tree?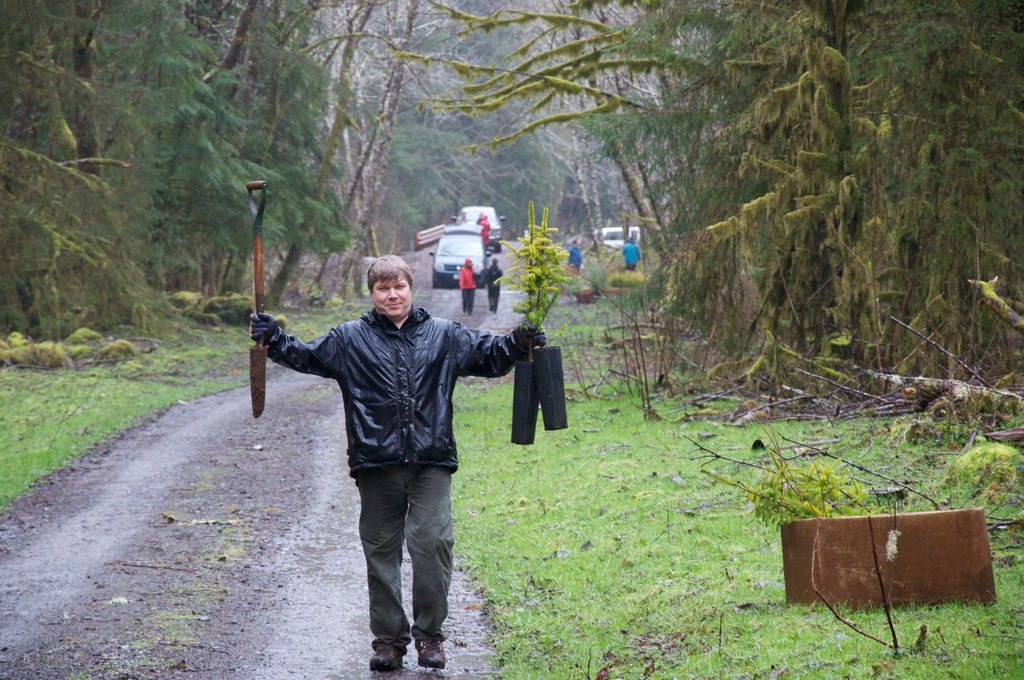
Rect(270, 0, 390, 309)
